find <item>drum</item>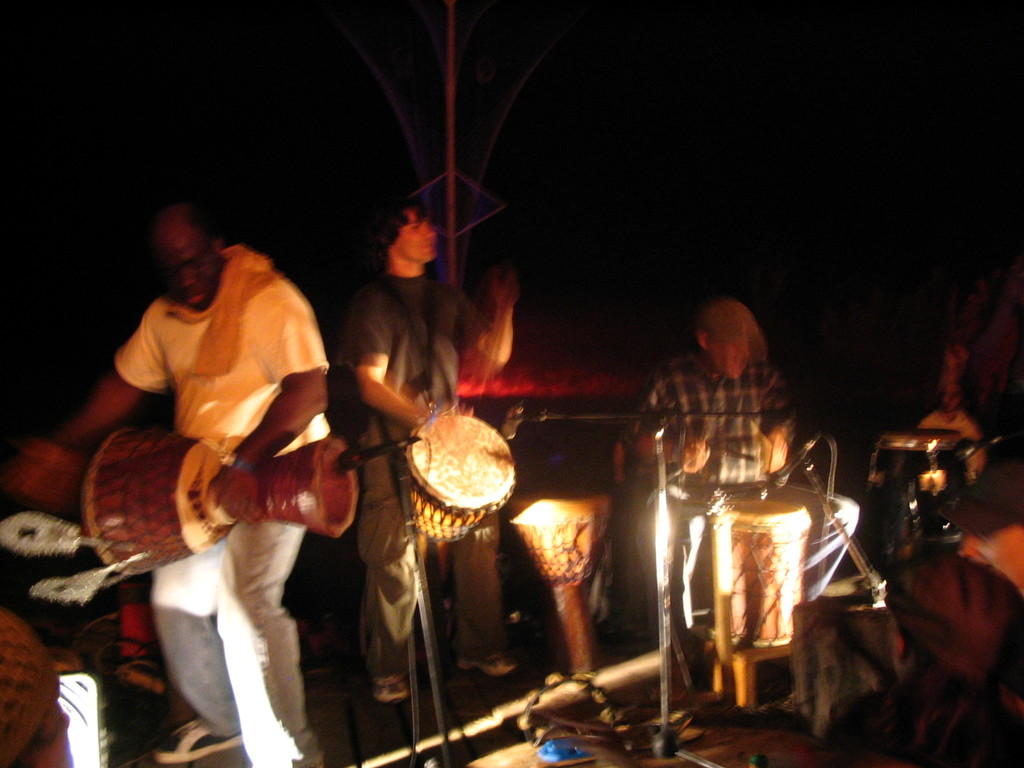
351:405:532:539
